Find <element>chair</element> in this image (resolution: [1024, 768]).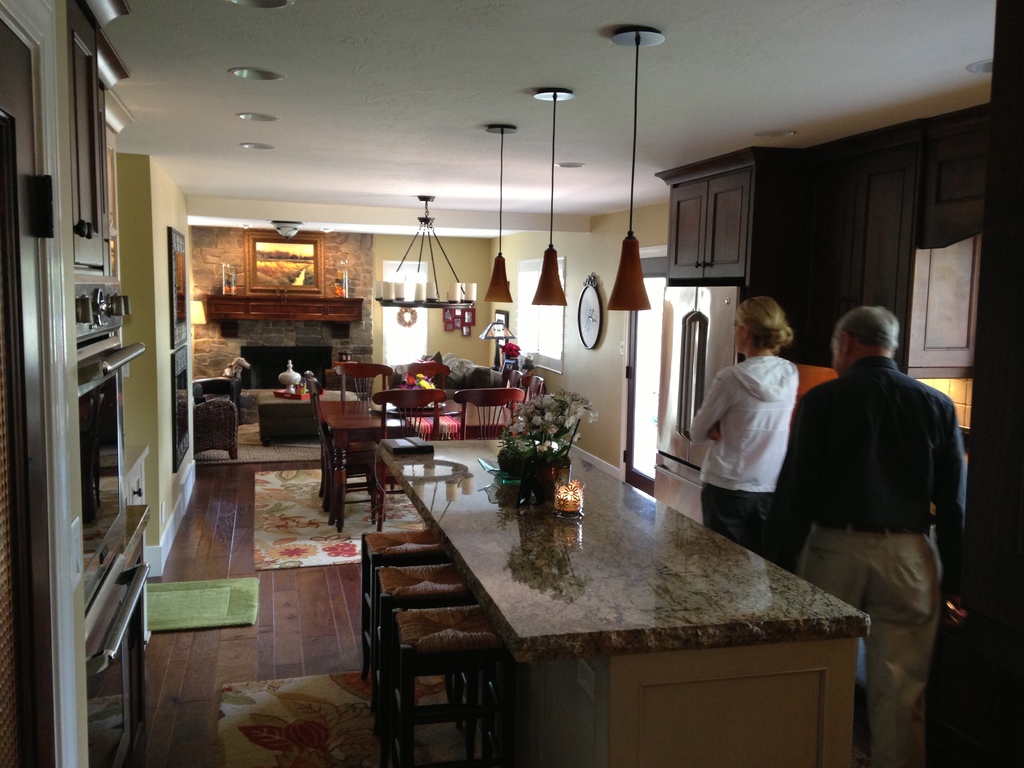
BBox(501, 367, 522, 415).
